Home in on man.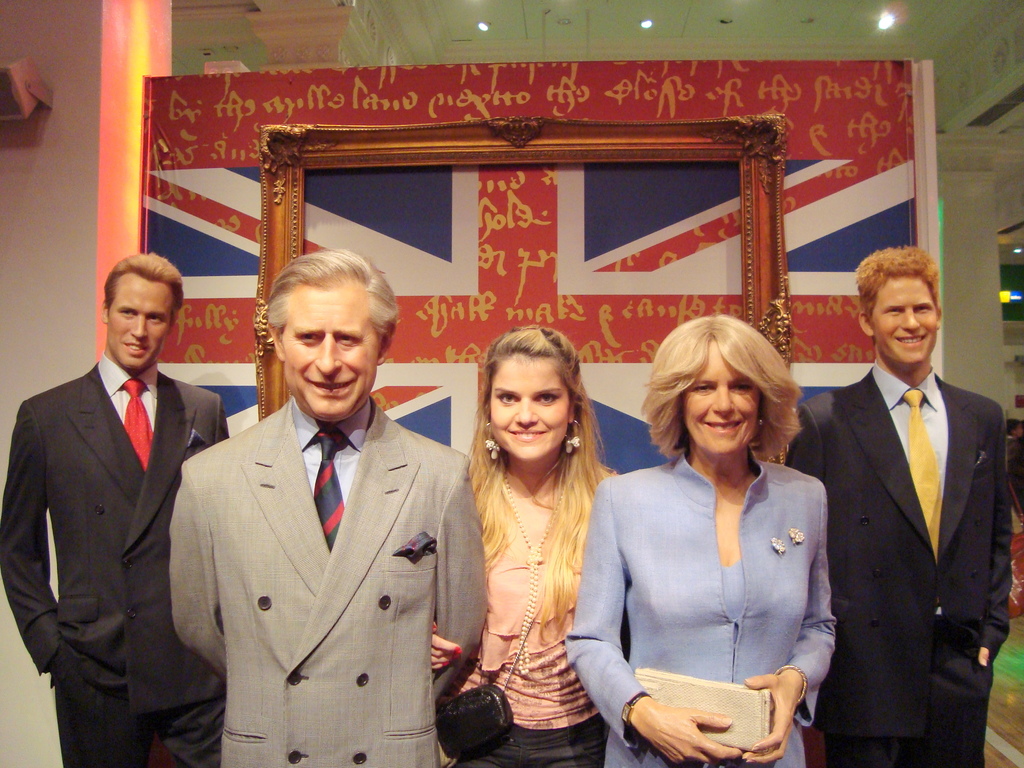
Homed in at bbox=[168, 252, 485, 767].
